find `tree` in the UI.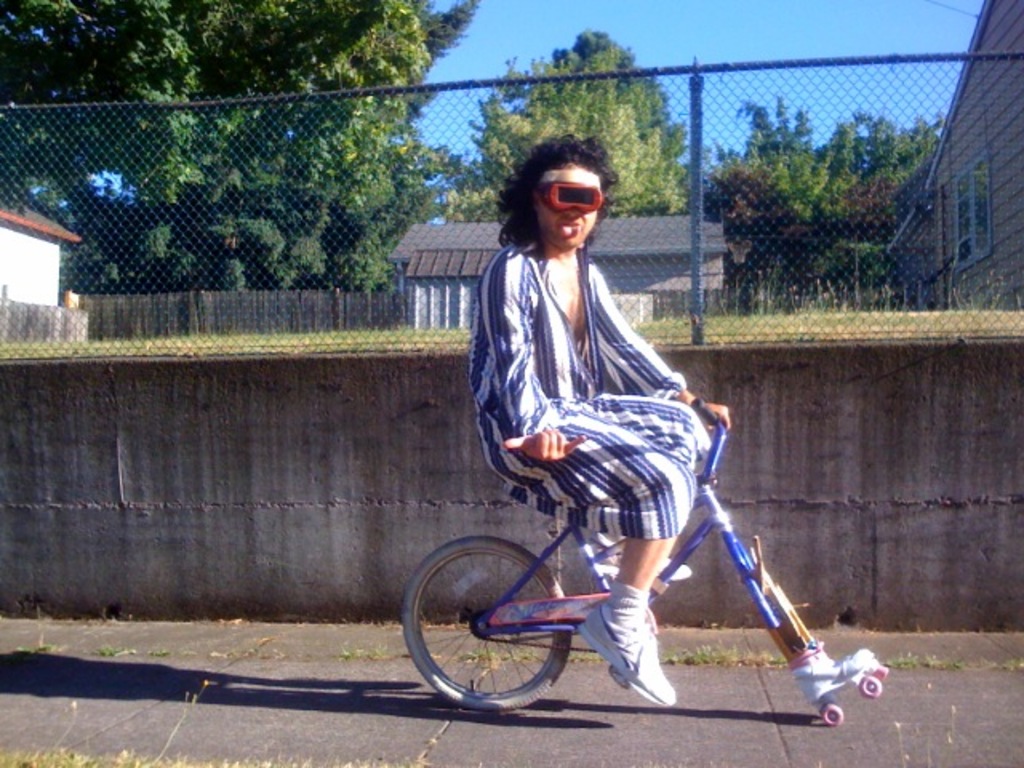
UI element at left=0, top=0, right=485, bottom=294.
